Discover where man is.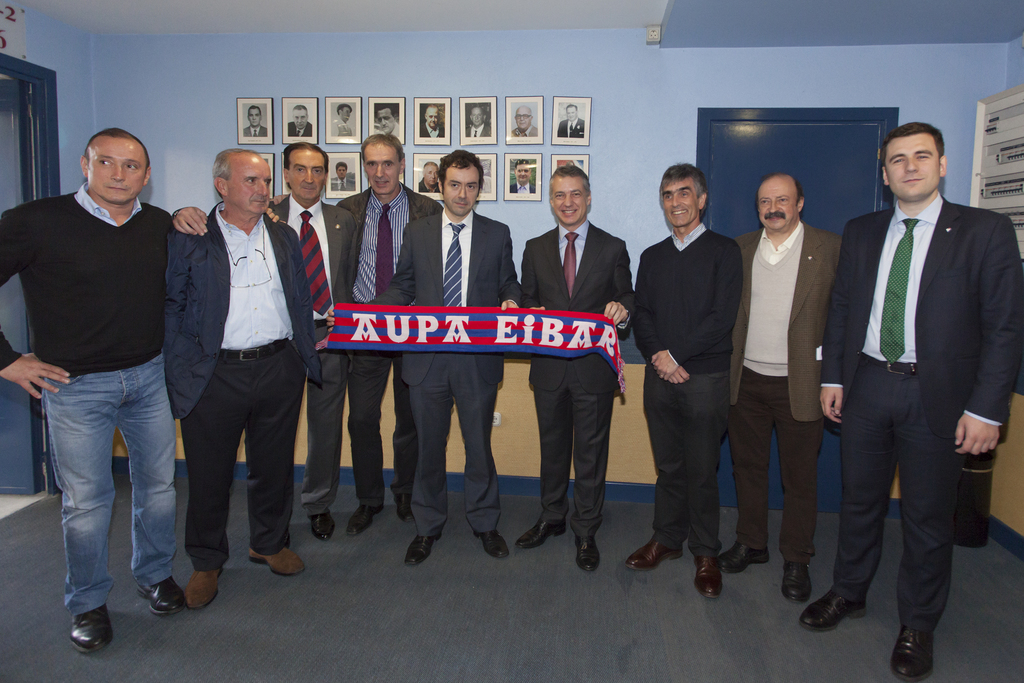
Discovered at {"x1": 792, "y1": 118, "x2": 1023, "y2": 682}.
